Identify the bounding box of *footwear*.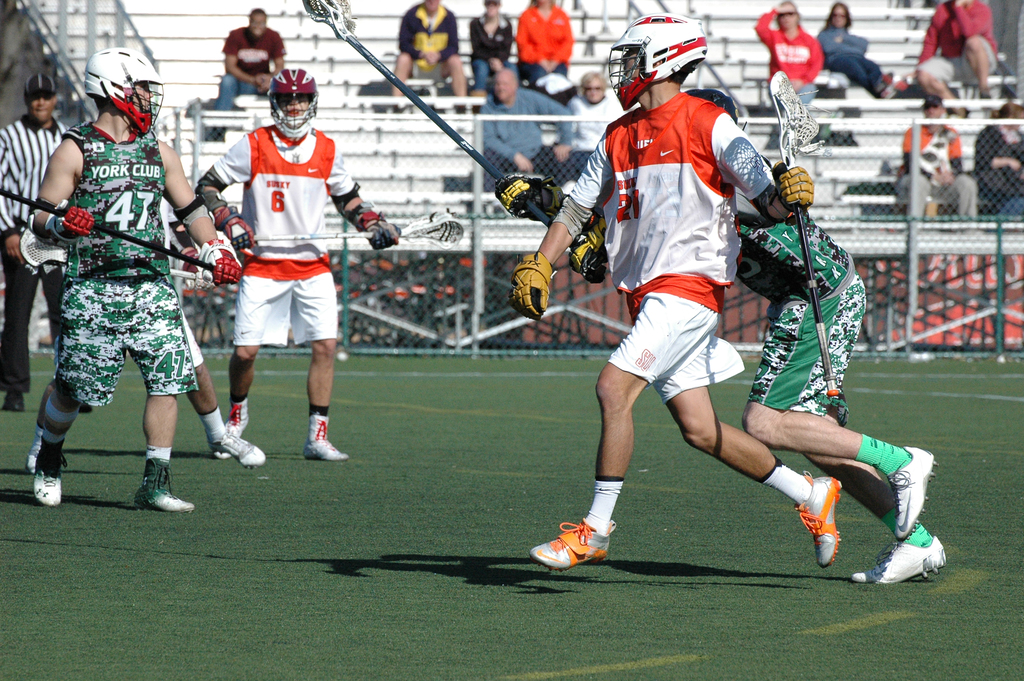
l=792, t=470, r=840, b=569.
